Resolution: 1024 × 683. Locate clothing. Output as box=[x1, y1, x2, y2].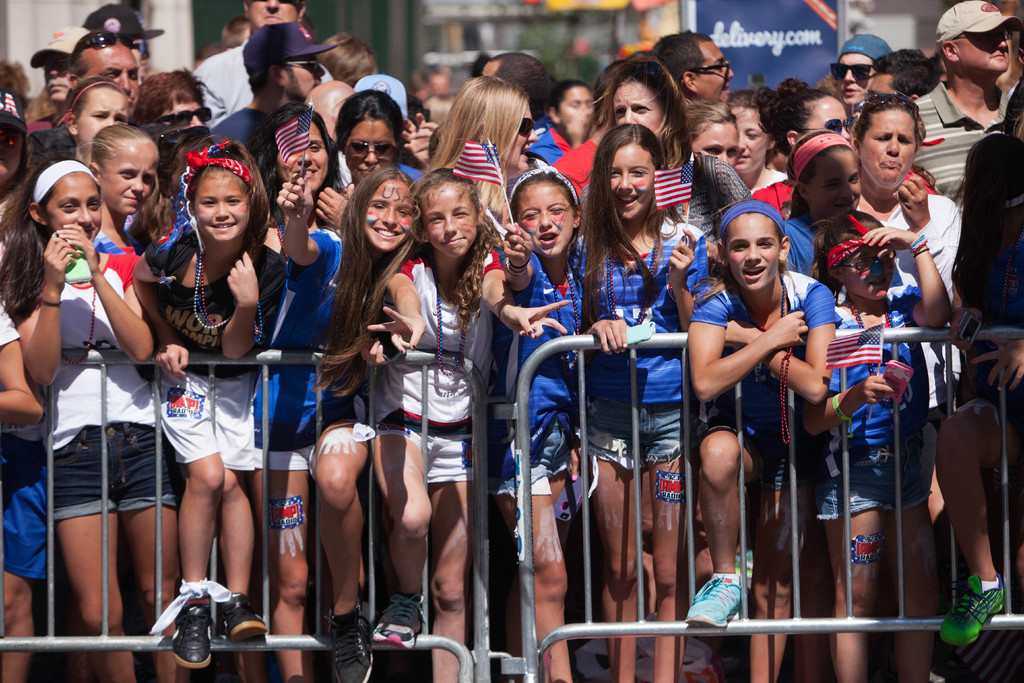
box=[26, 115, 61, 130].
